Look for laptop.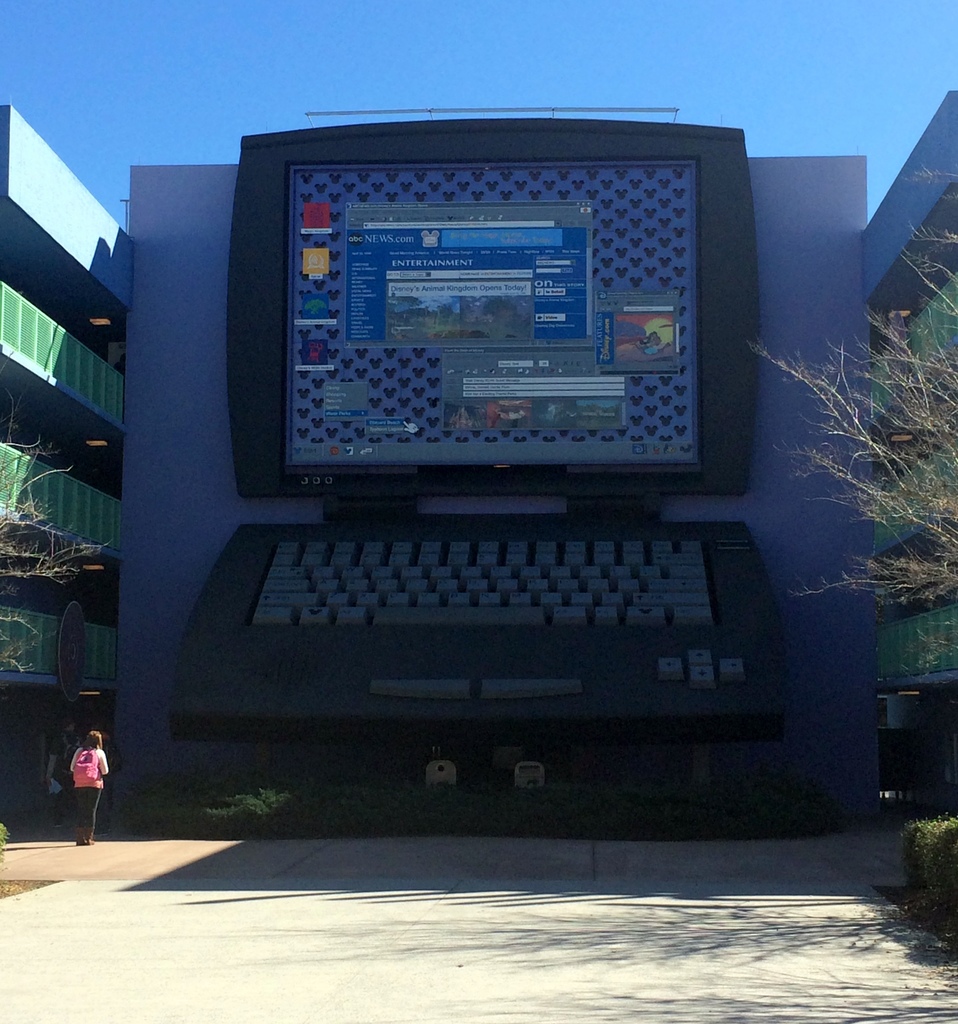
Found: 154,128,806,814.
